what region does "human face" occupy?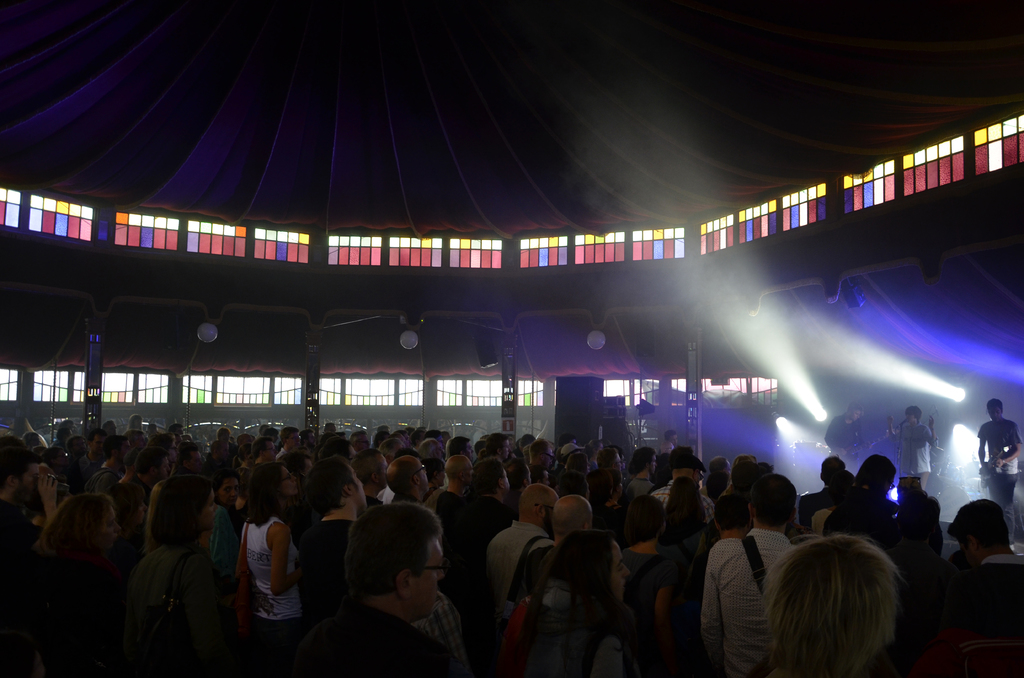
bbox(73, 435, 86, 451).
